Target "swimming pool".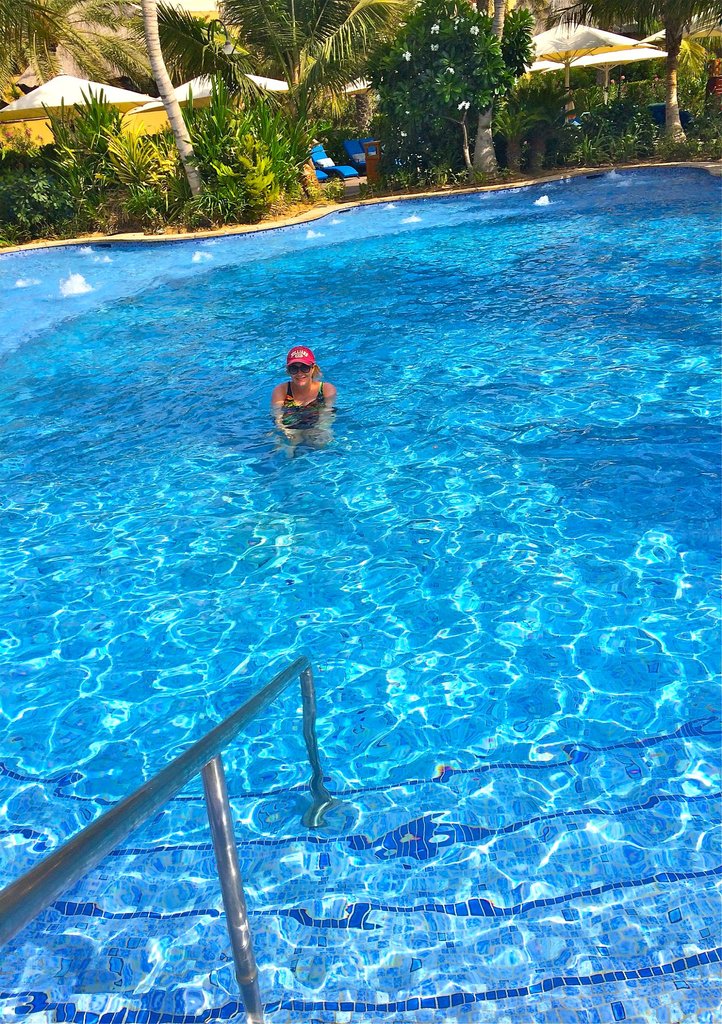
Target region: 0, 135, 717, 1023.
